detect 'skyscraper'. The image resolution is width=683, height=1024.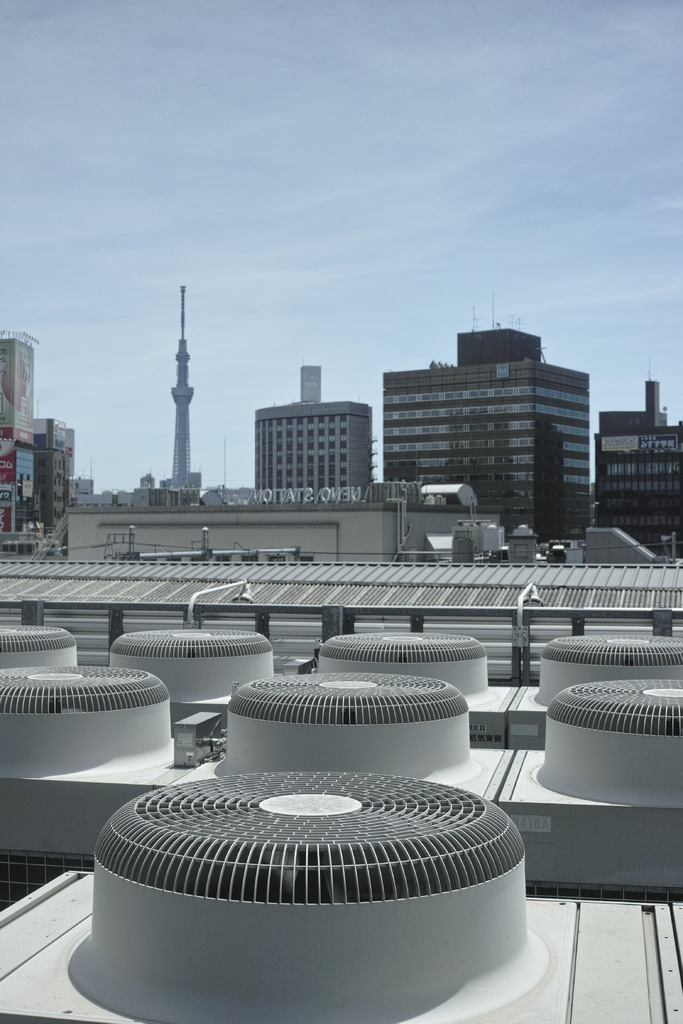
389:316:591:549.
